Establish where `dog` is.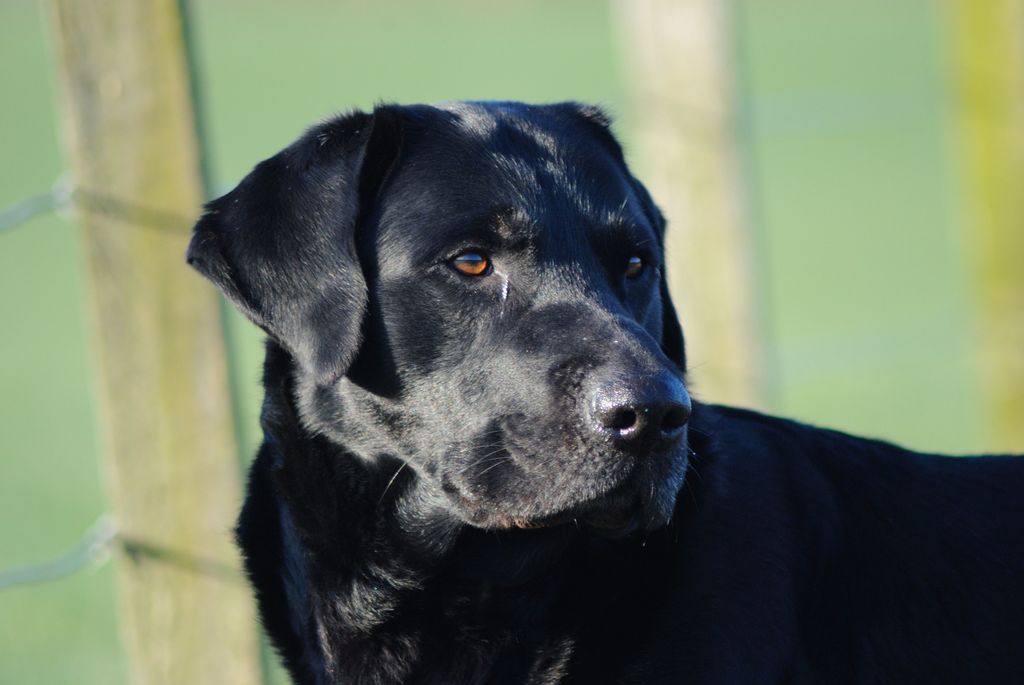
Established at select_region(186, 99, 1023, 684).
